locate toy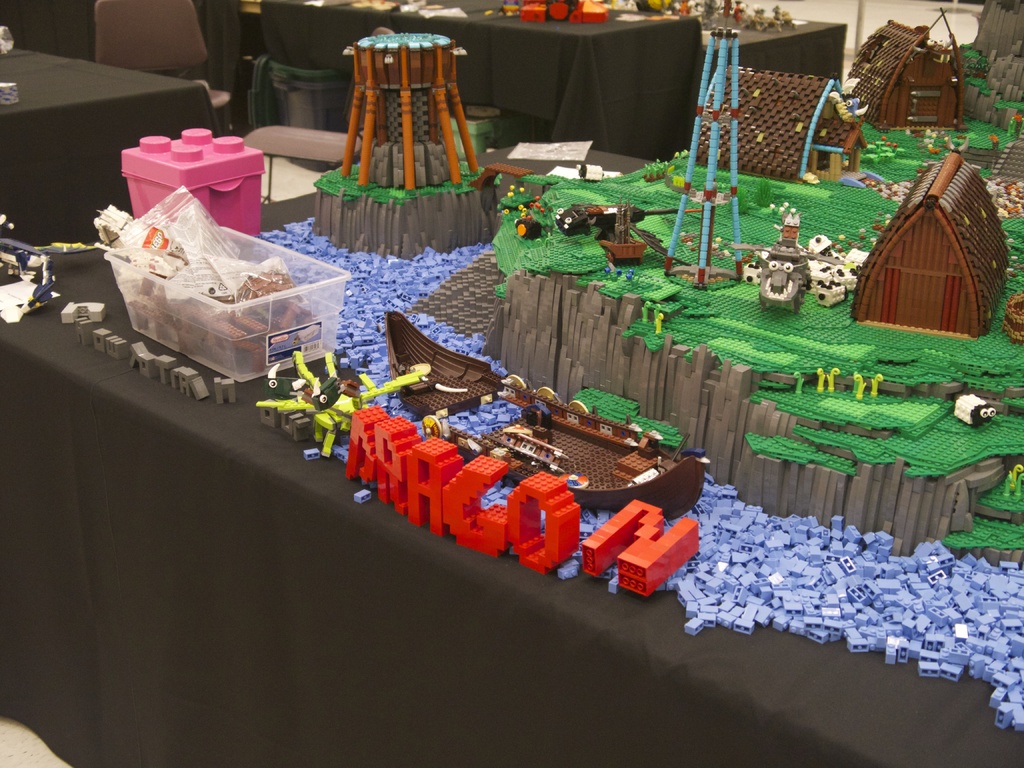
<box>120,125,263,236</box>
